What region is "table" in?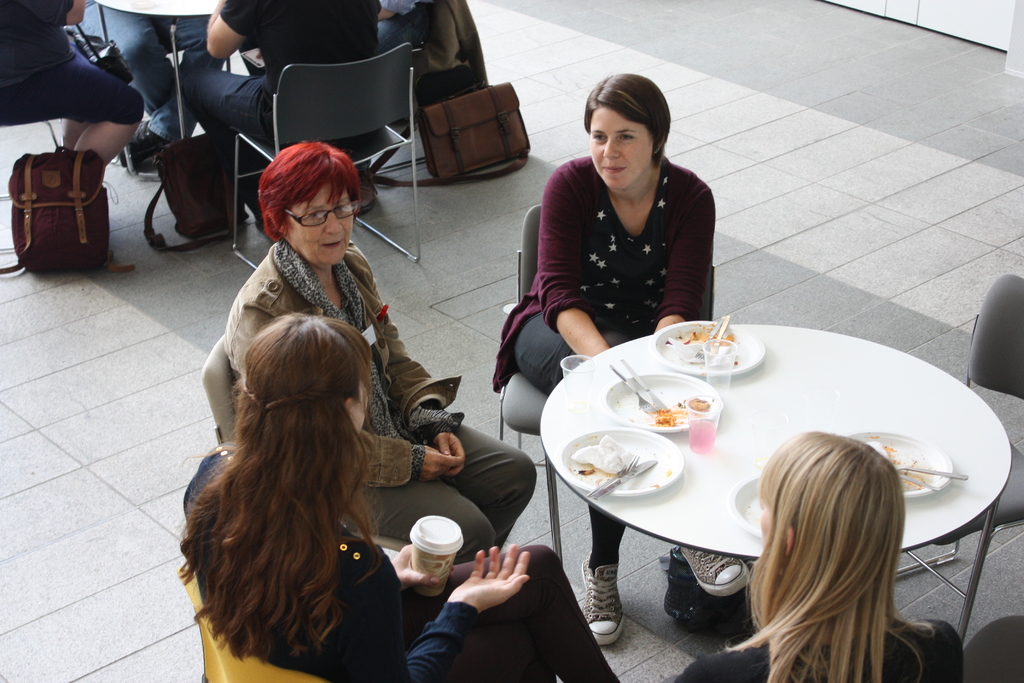
left=67, top=0, right=294, bottom=179.
